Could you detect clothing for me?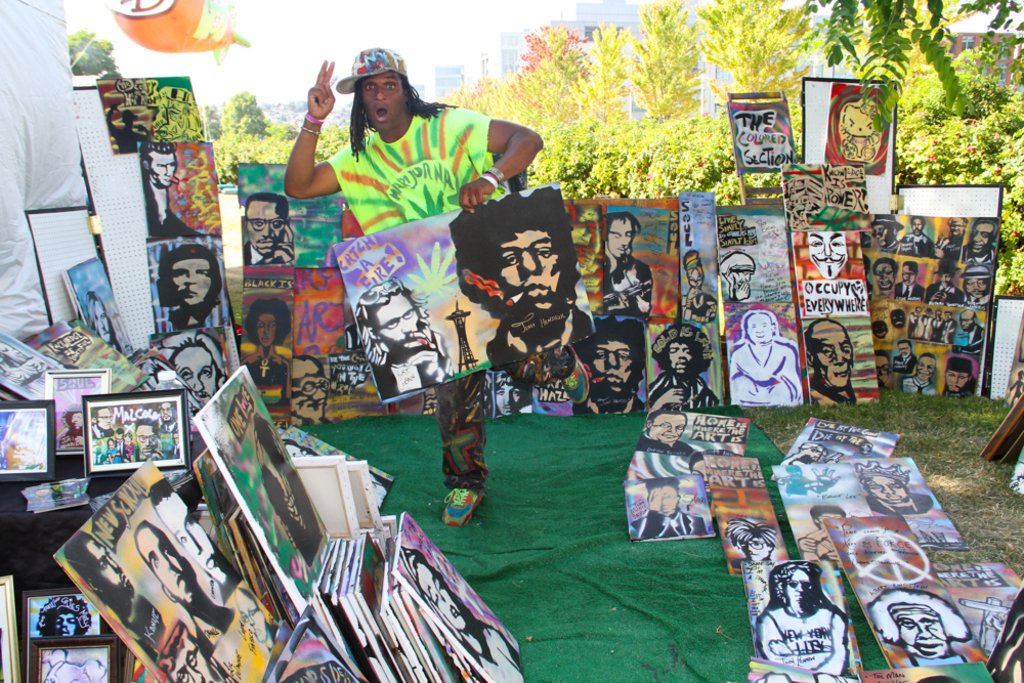
Detection result: x1=127, y1=595, x2=167, y2=652.
